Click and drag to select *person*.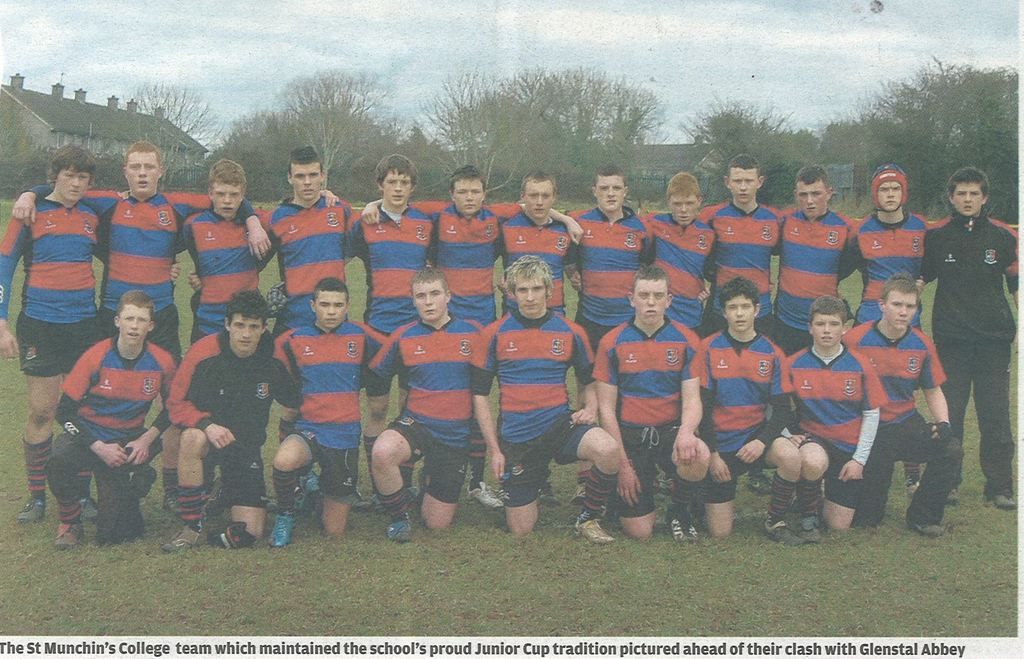
Selection: bbox(365, 266, 474, 559).
